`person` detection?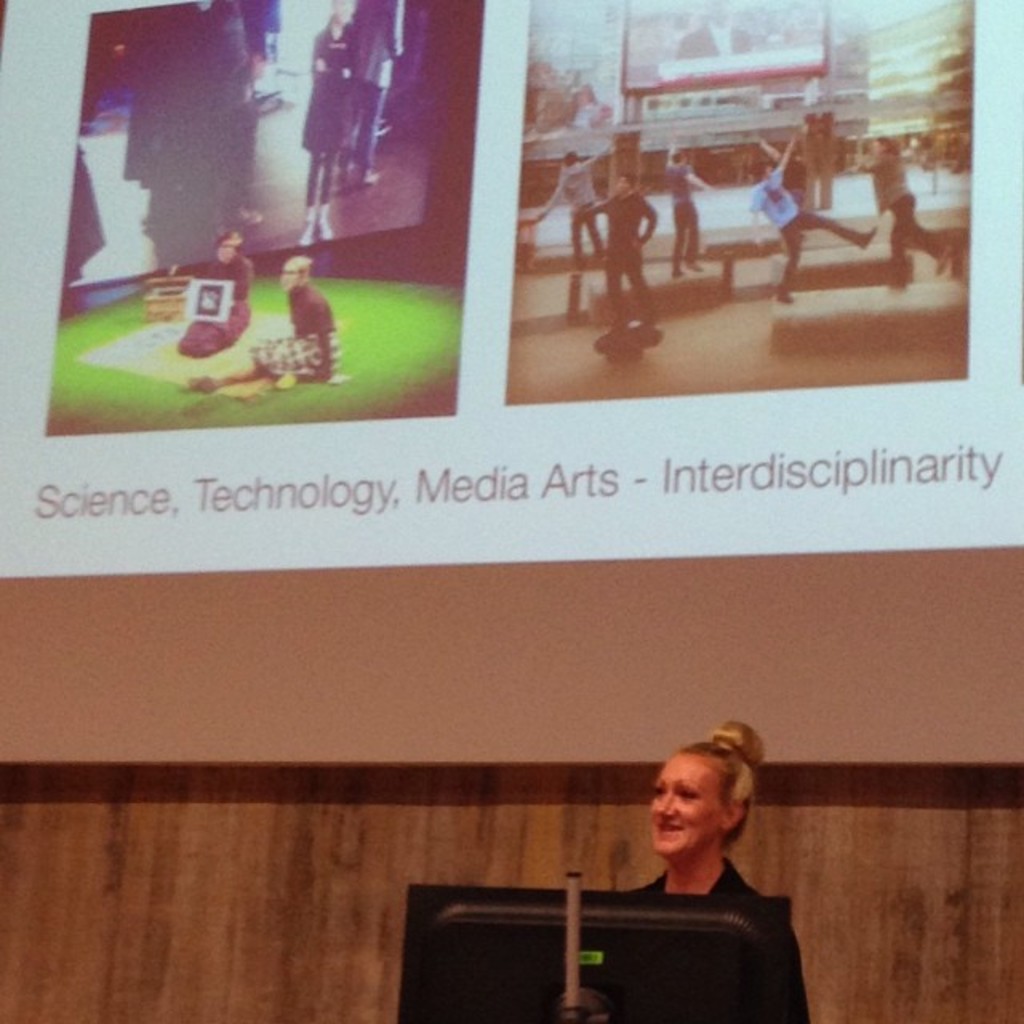
box(584, 163, 658, 322)
